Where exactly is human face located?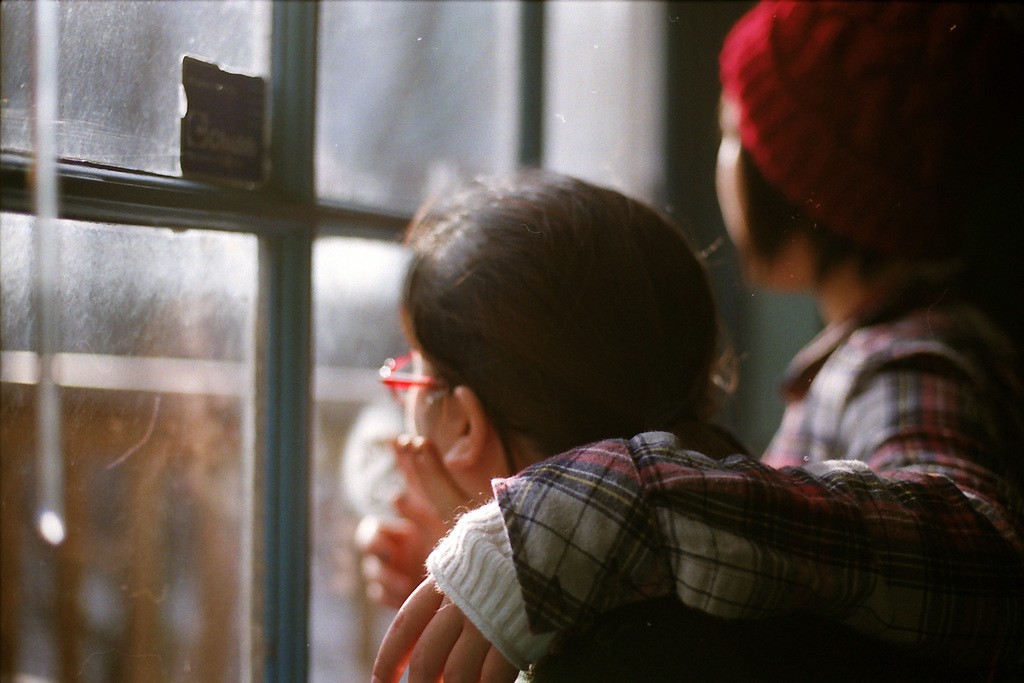
Its bounding box is l=412, t=351, r=459, b=476.
